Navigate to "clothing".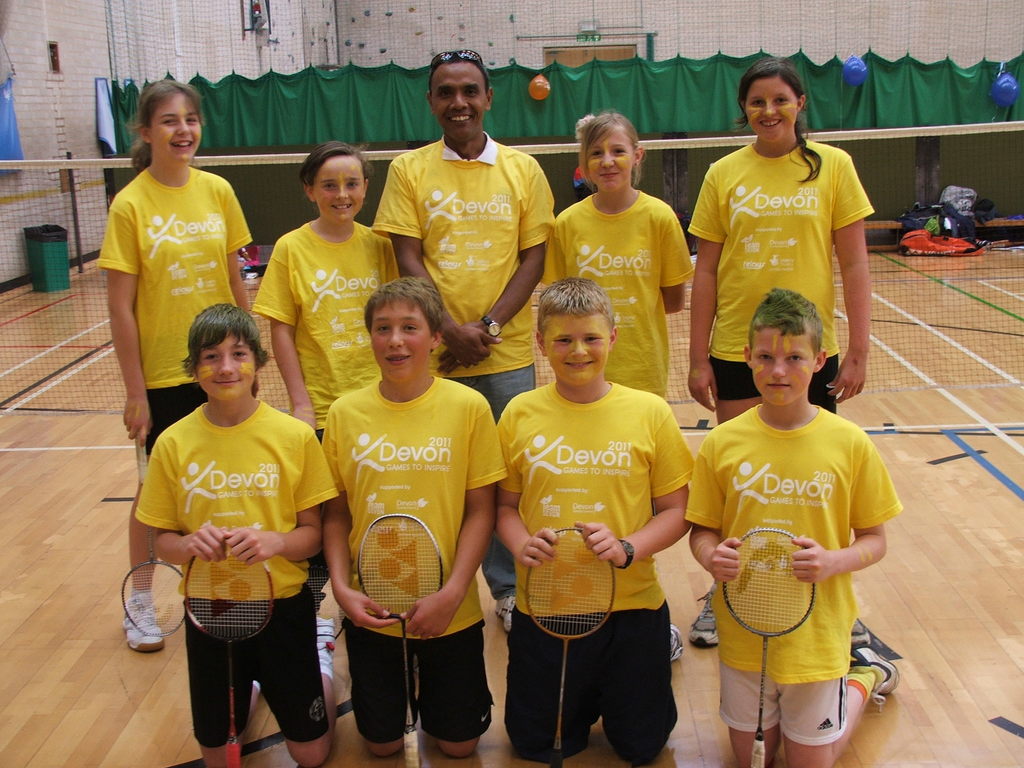
Navigation target: bbox(370, 129, 556, 603).
